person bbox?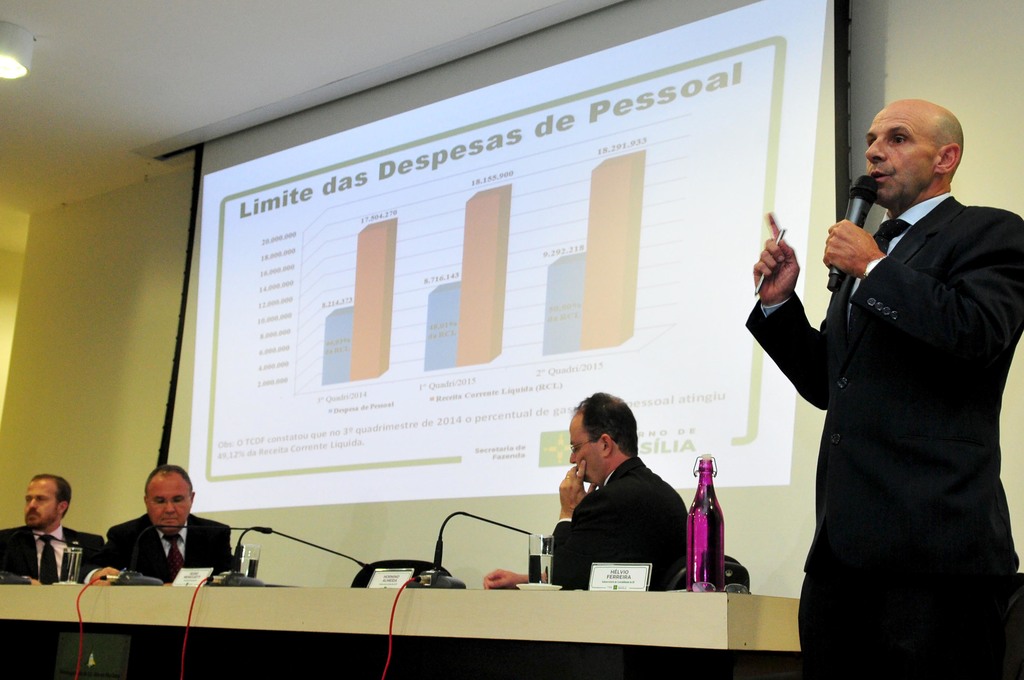
0/474/103/583
